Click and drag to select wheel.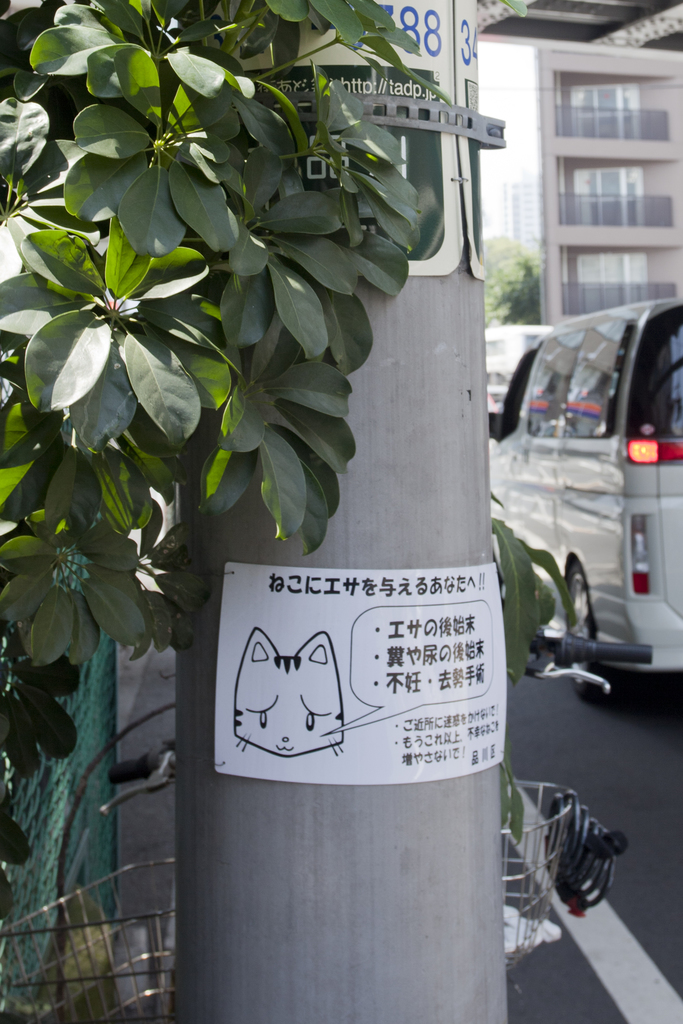
Selection: [left=566, top=566, right=625, bottom=707].
